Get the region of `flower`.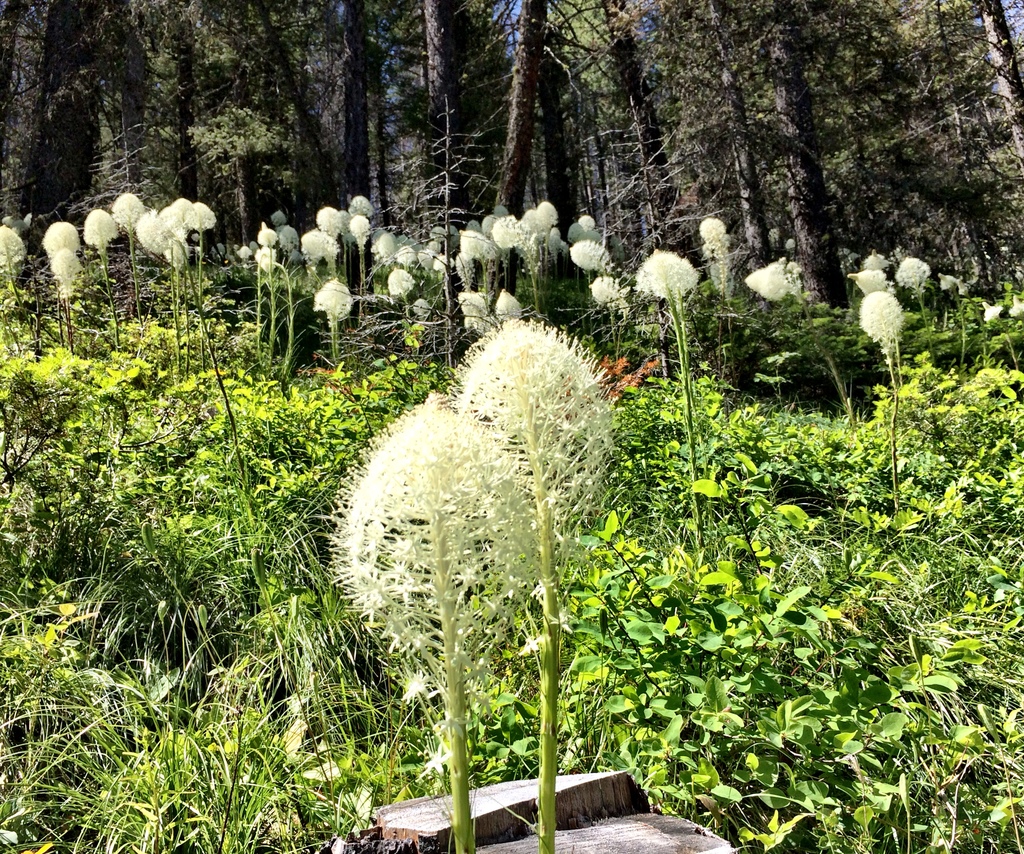
[left=317, top=204, right=342, bottom=239].
